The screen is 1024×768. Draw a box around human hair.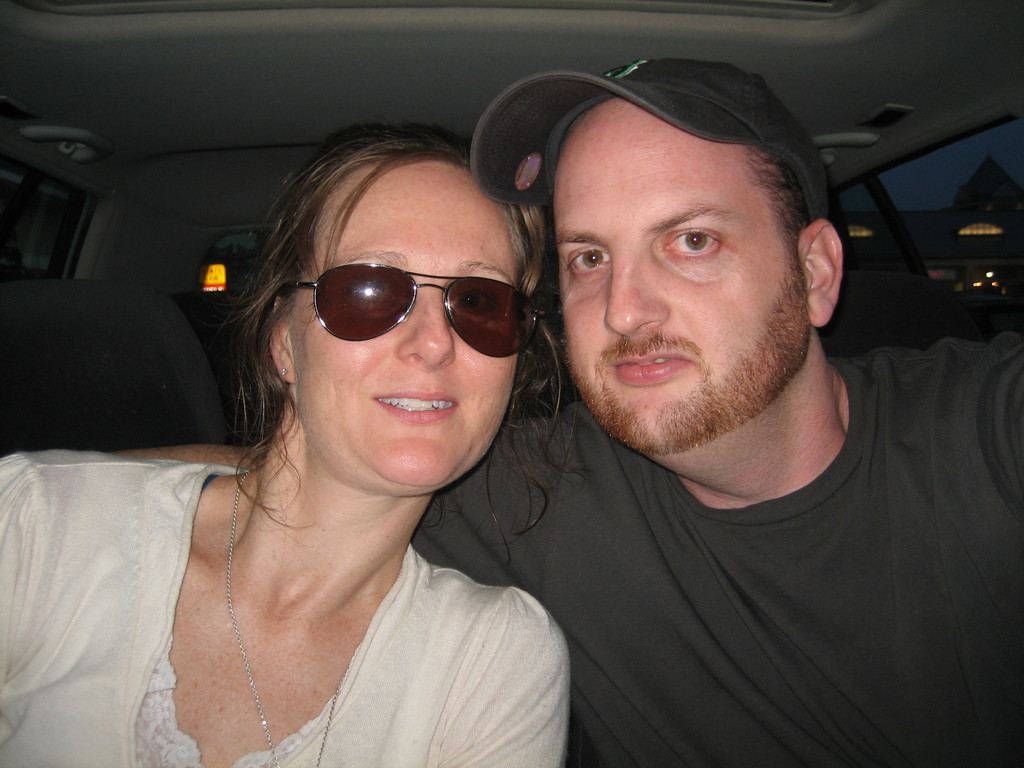
222,110,548,531.
